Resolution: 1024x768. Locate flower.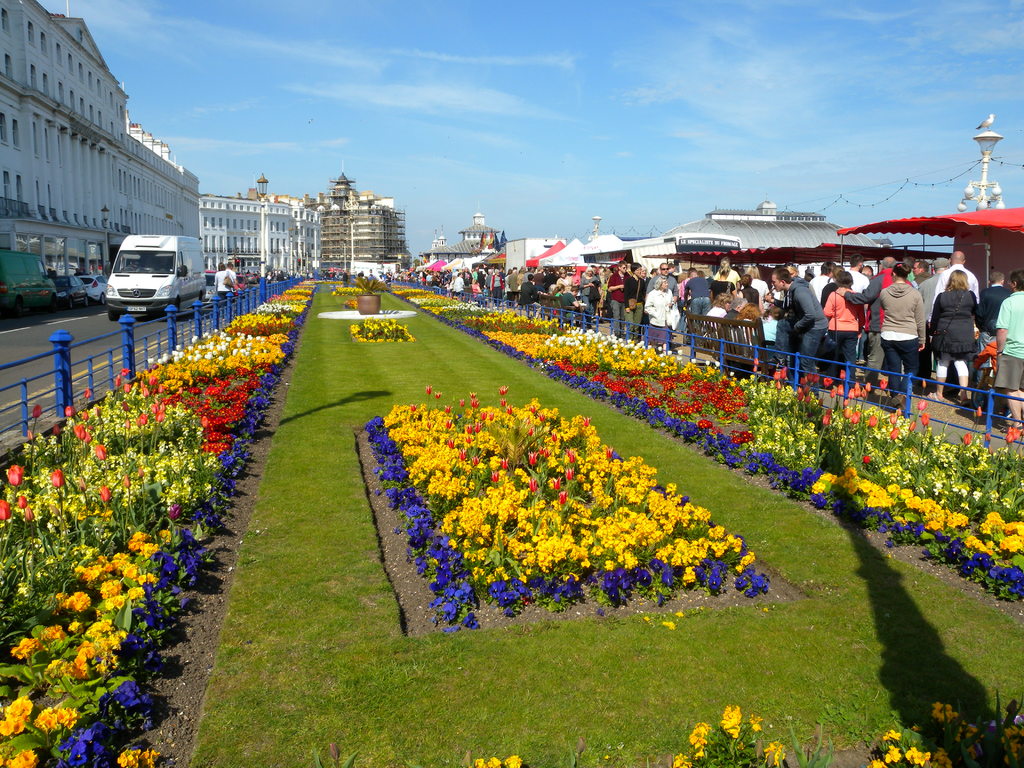
[660, 353, 661, 357].
